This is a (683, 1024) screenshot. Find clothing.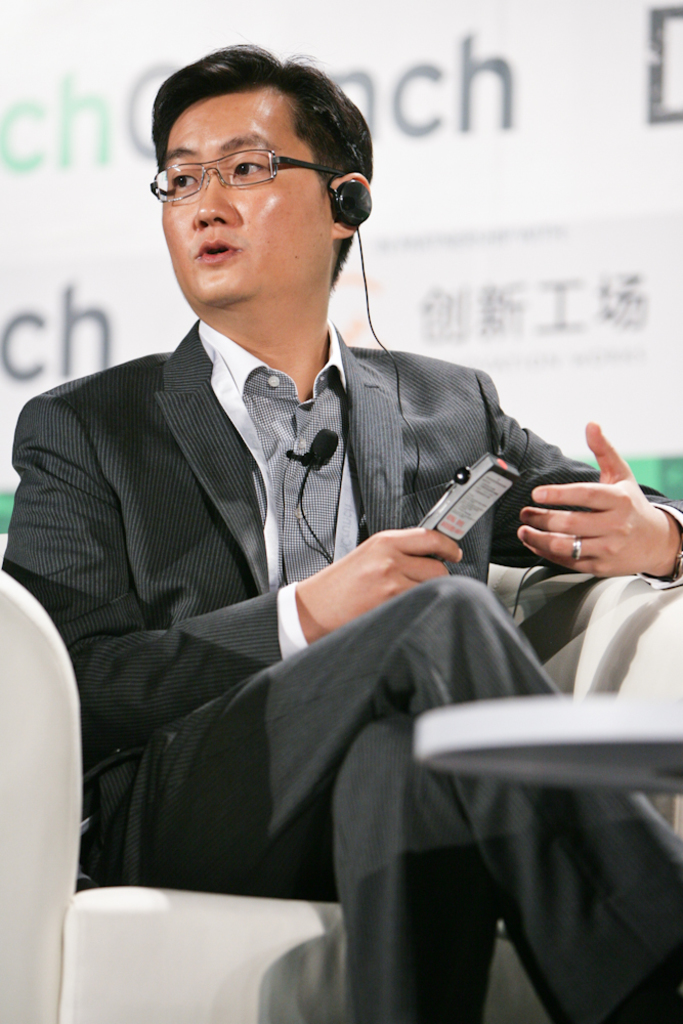
Bounding box: bbox=(0, 304, 682, 1023).
